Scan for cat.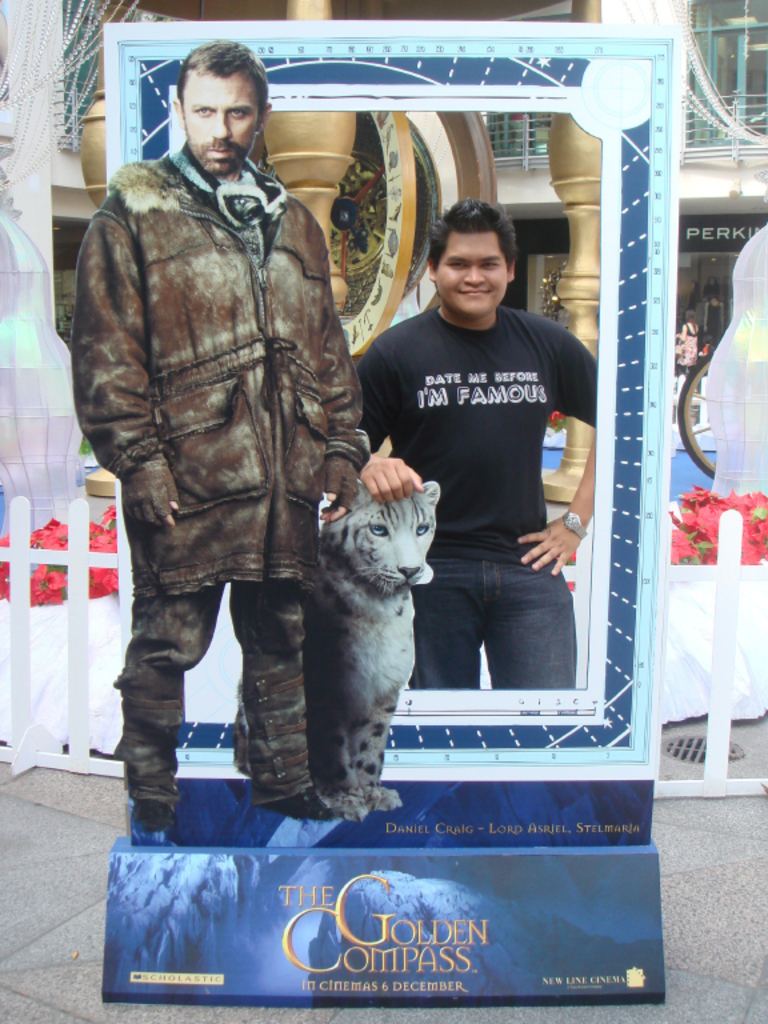
Scan result: crop(232, 475, 435, 824).
